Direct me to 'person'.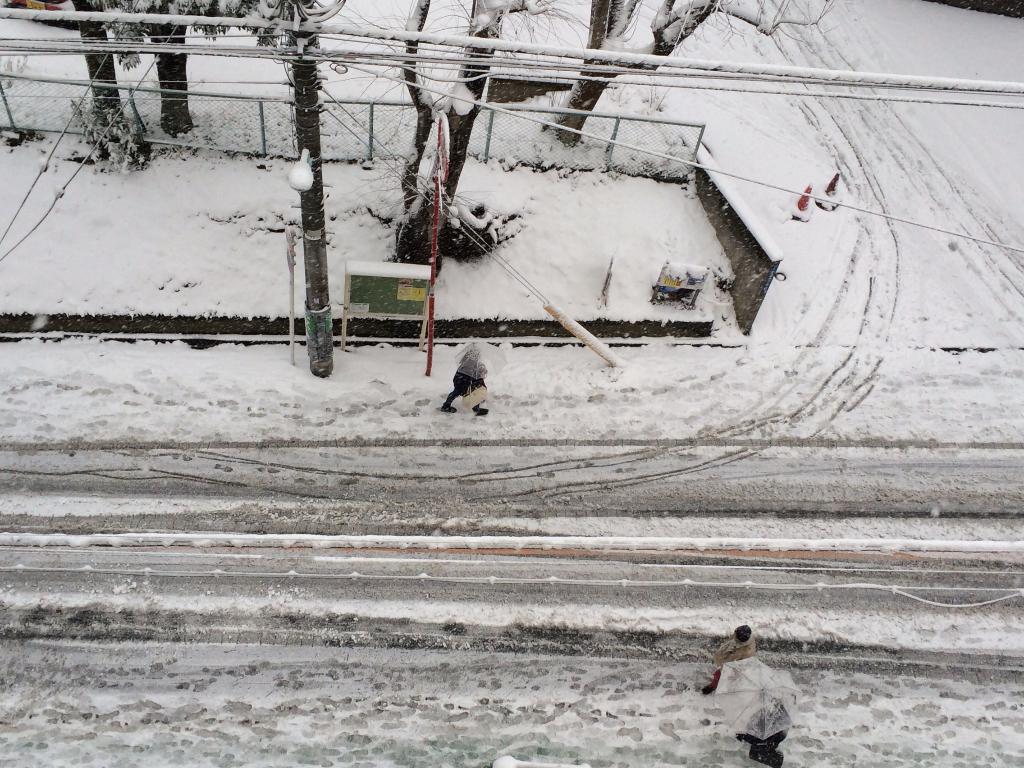
Direction: <region>439, 346, 487, 416</region>.
